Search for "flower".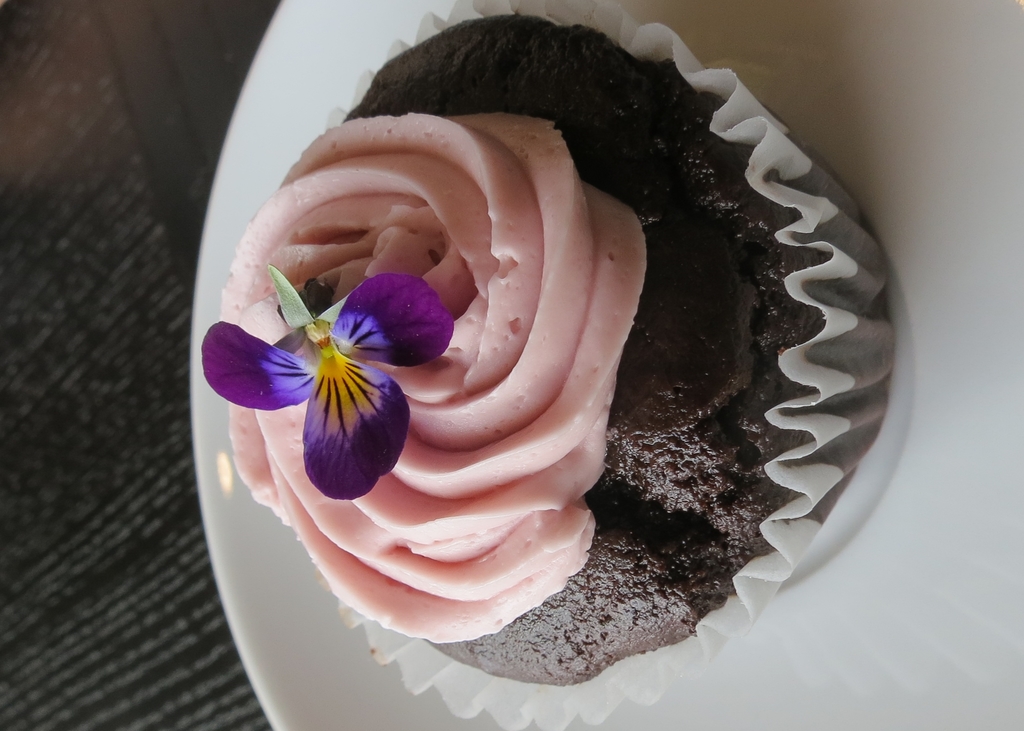
Found at pyautogui.locateOnScreen(193, 276, 448, 506).
